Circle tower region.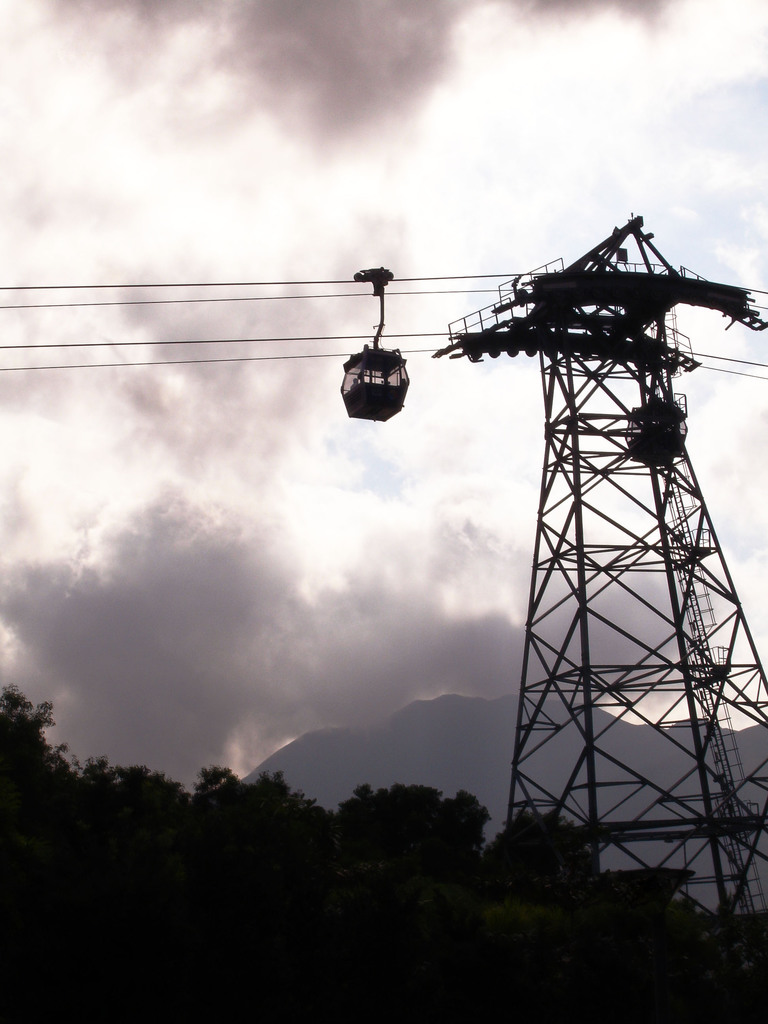
Region: <bbox>436, 214, 767, 1020</bbox>.
